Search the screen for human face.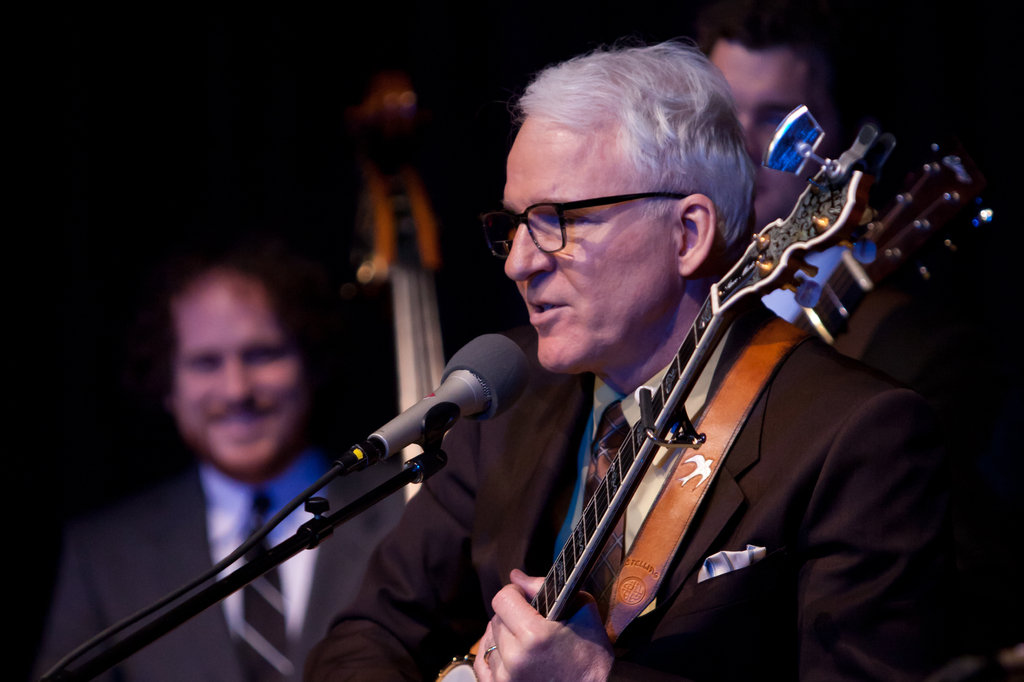
Found at [706, 44, 807, 223].
